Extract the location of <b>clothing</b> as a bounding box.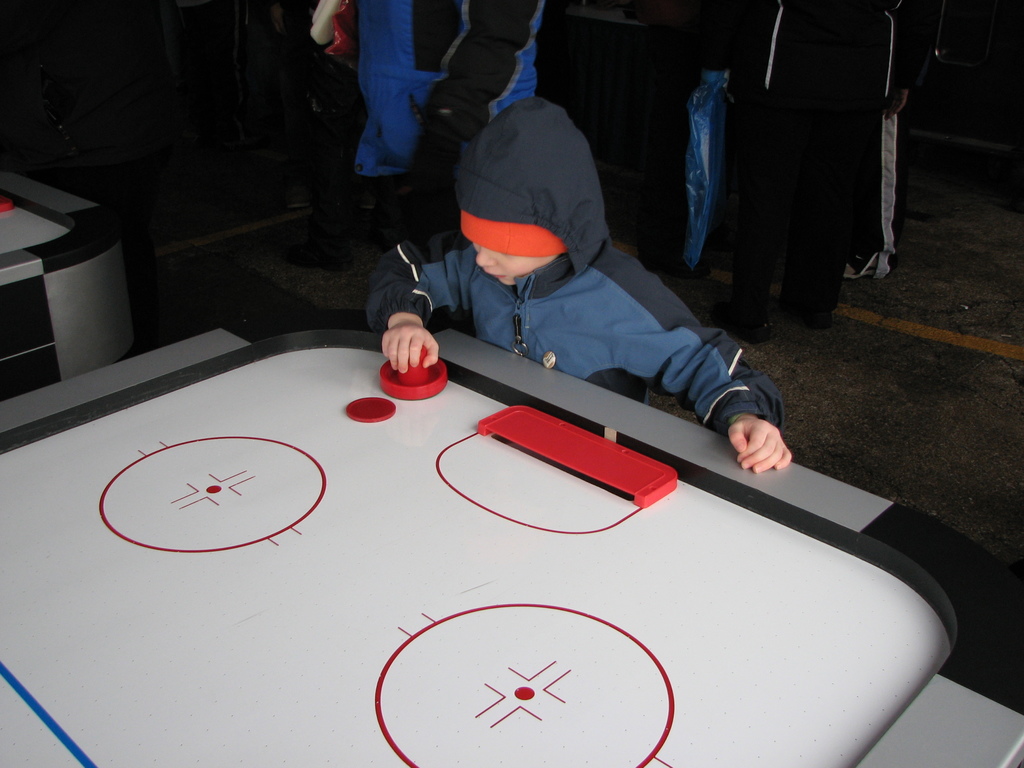
{"x1": 361, "y1": 93, "x2": 794, "y2": 460}.
